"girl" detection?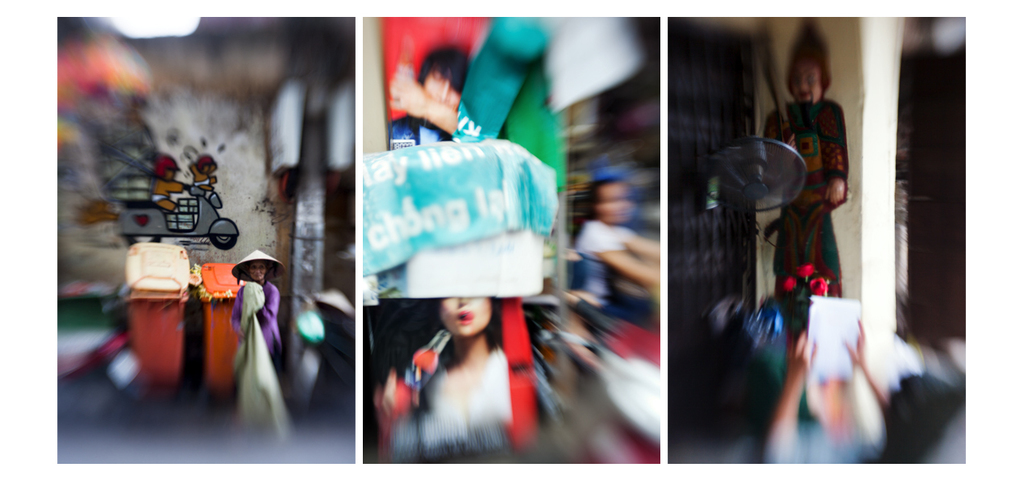
box(229, 258, 284, 445)
